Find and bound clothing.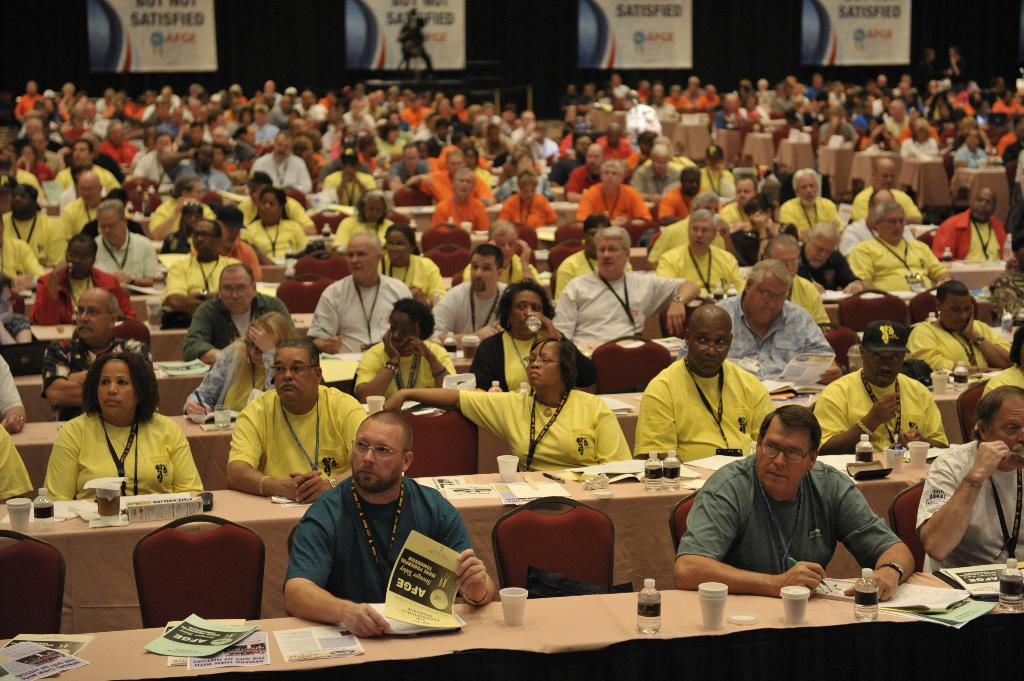
Bound: BBox(1, 317, 32, 337).
